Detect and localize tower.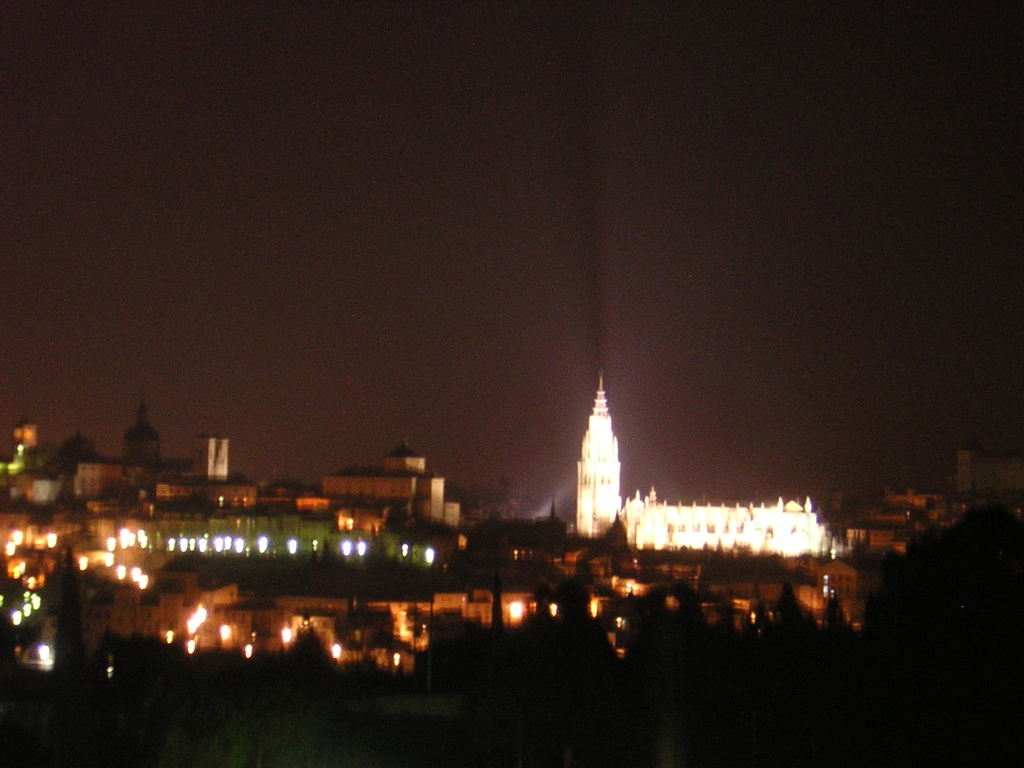
Localized at select_region(577, 368, 622, 538).
